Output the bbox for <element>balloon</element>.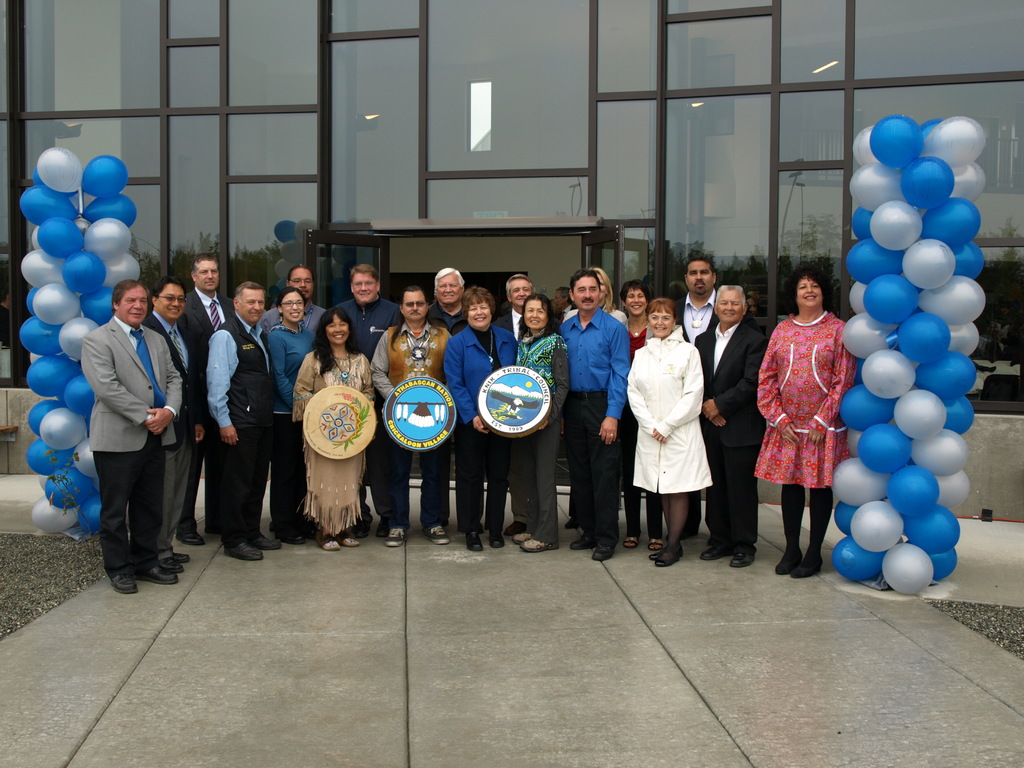
851/168/909/209.
